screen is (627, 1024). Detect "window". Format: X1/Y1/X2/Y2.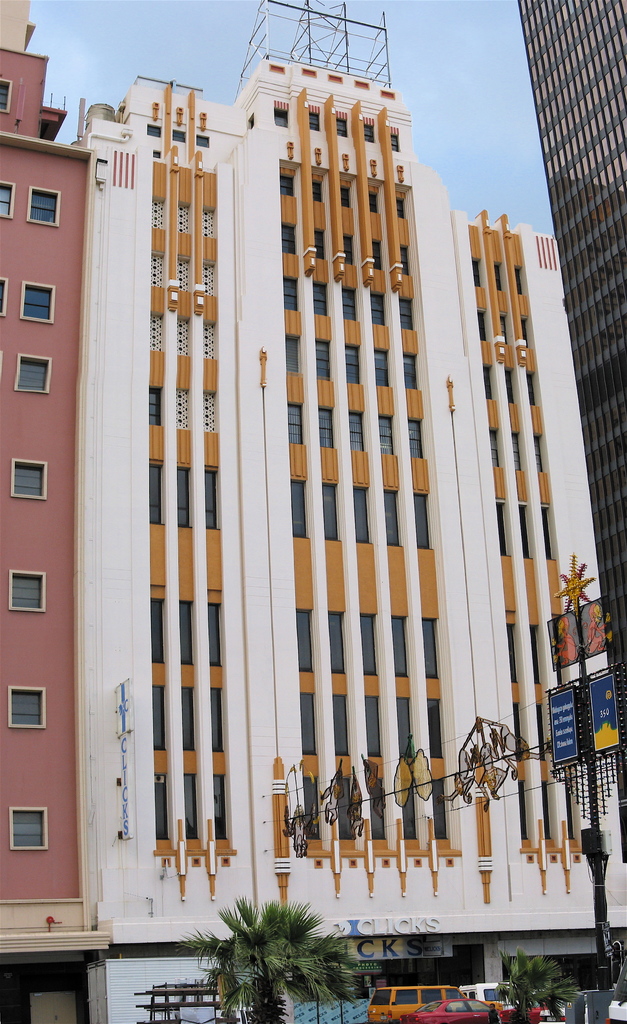
302/775/325/842.
